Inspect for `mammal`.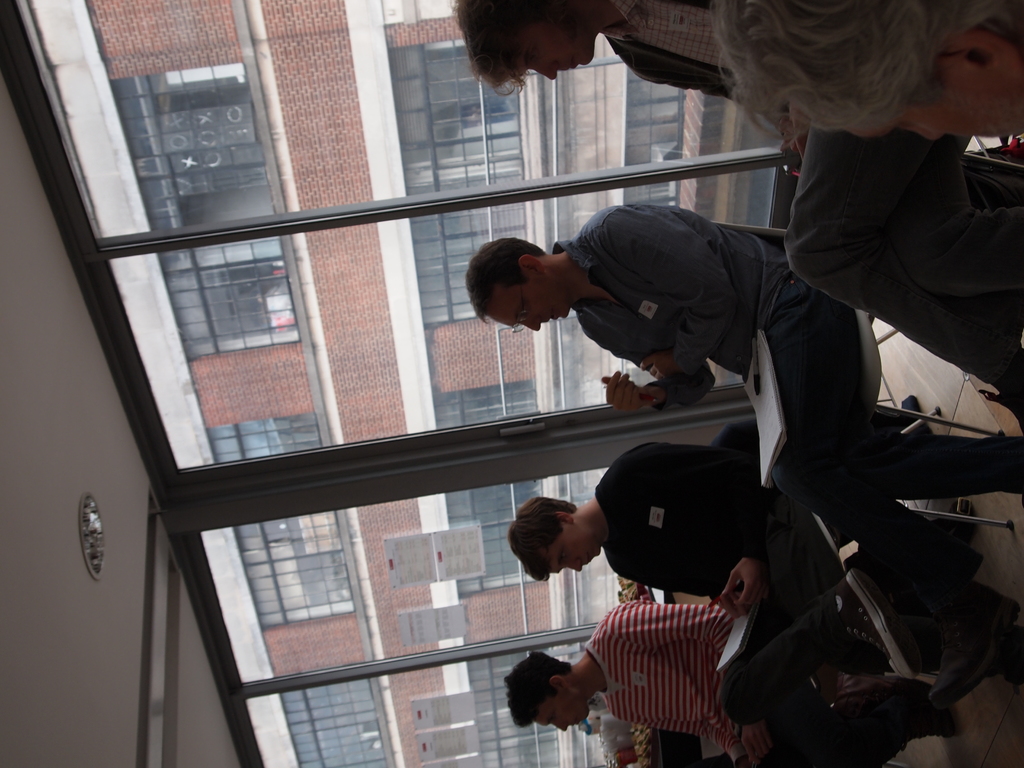
Inspection: detection(505, 444, 764, 721).
